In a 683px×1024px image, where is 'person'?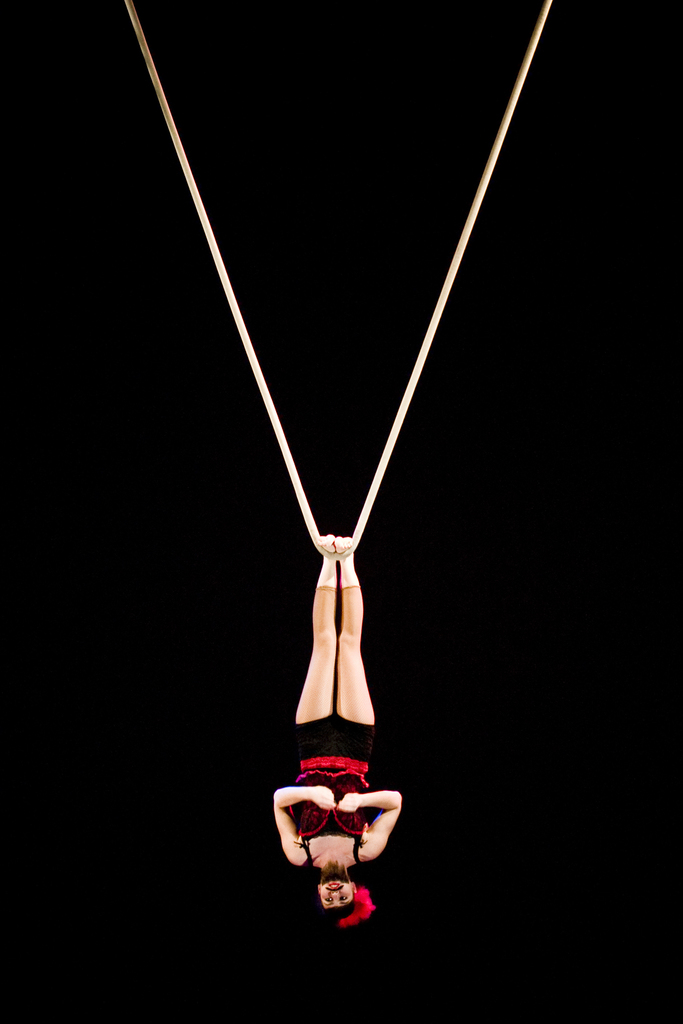
<bbox>267, 533, 404, 925</bbox>.
